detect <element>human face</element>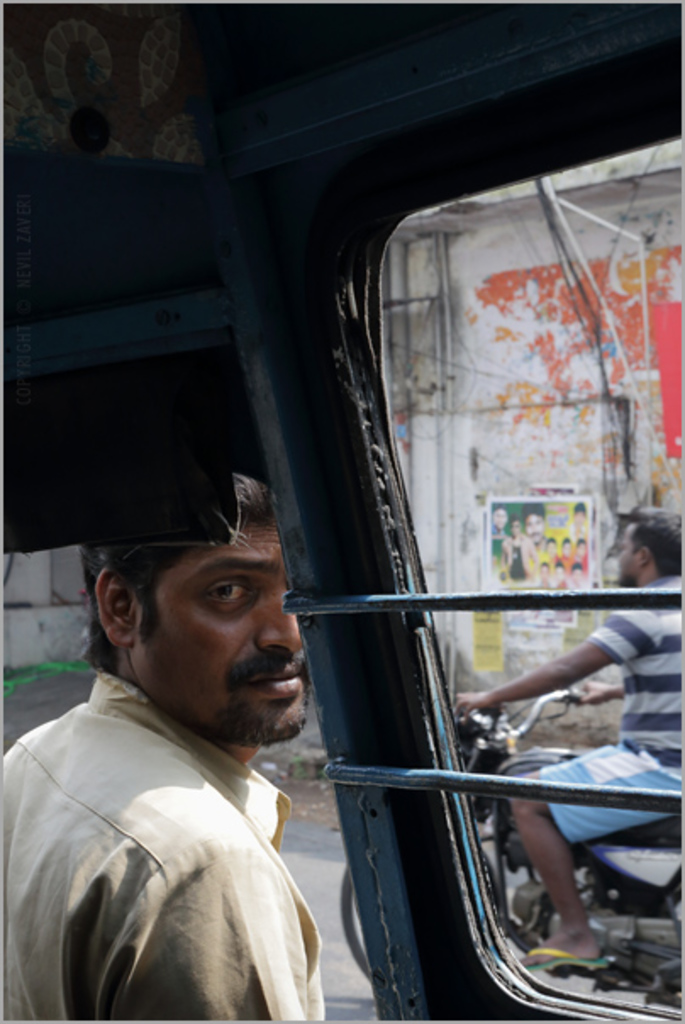
x1=568, y1=568, x2=585, y2=587
